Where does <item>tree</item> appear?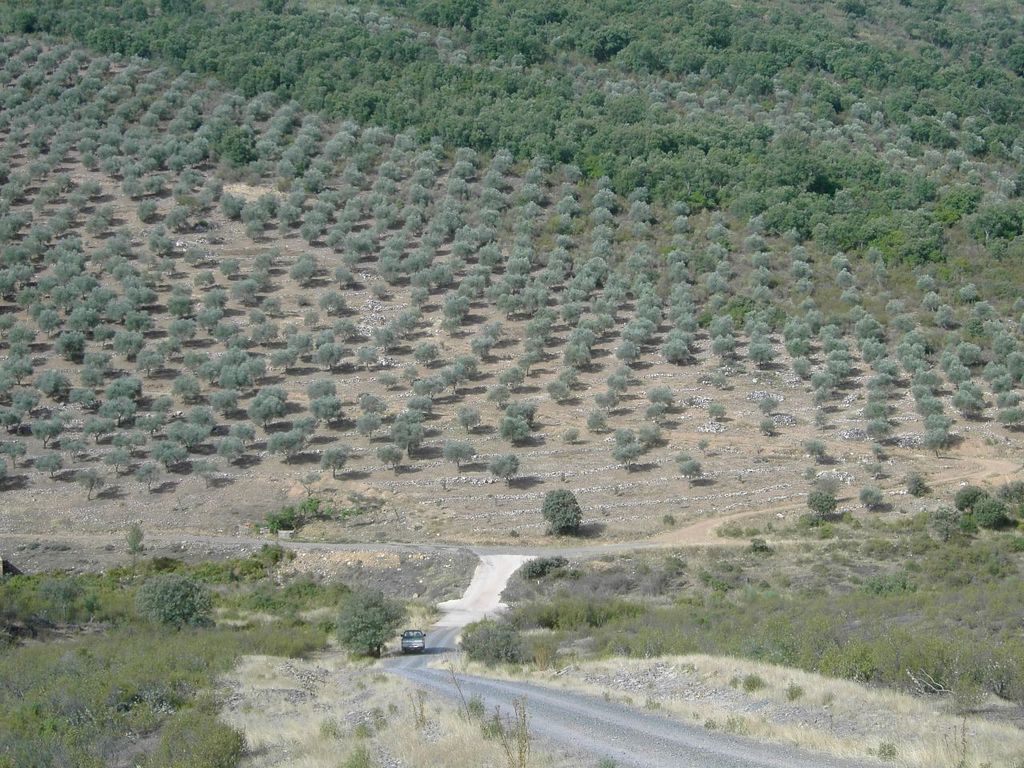
Appears at locate(545, 364, 578, 404).
